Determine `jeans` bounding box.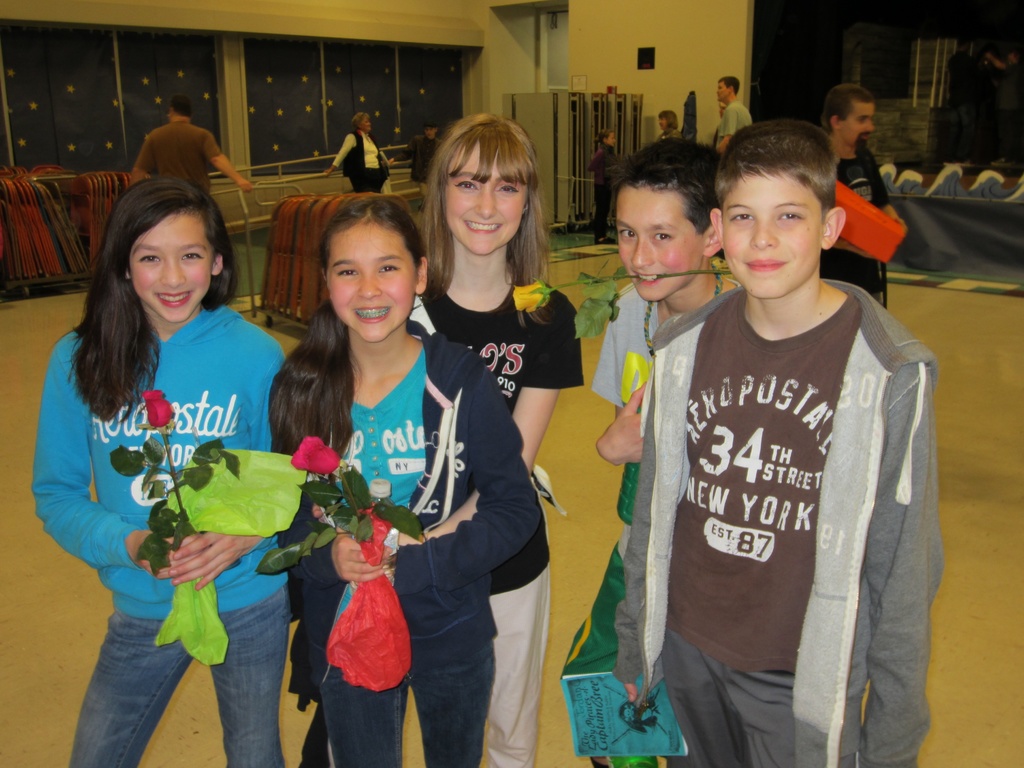
Determined: (72,584,287,767).
